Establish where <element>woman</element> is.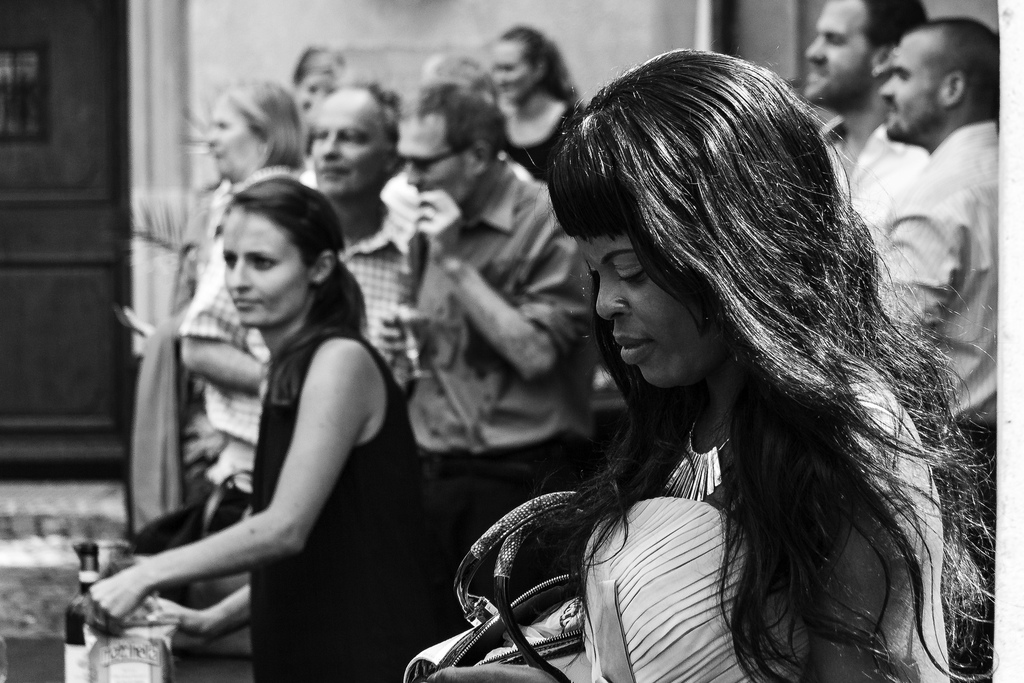
Established at BBox(83, 177, 439, 682).
